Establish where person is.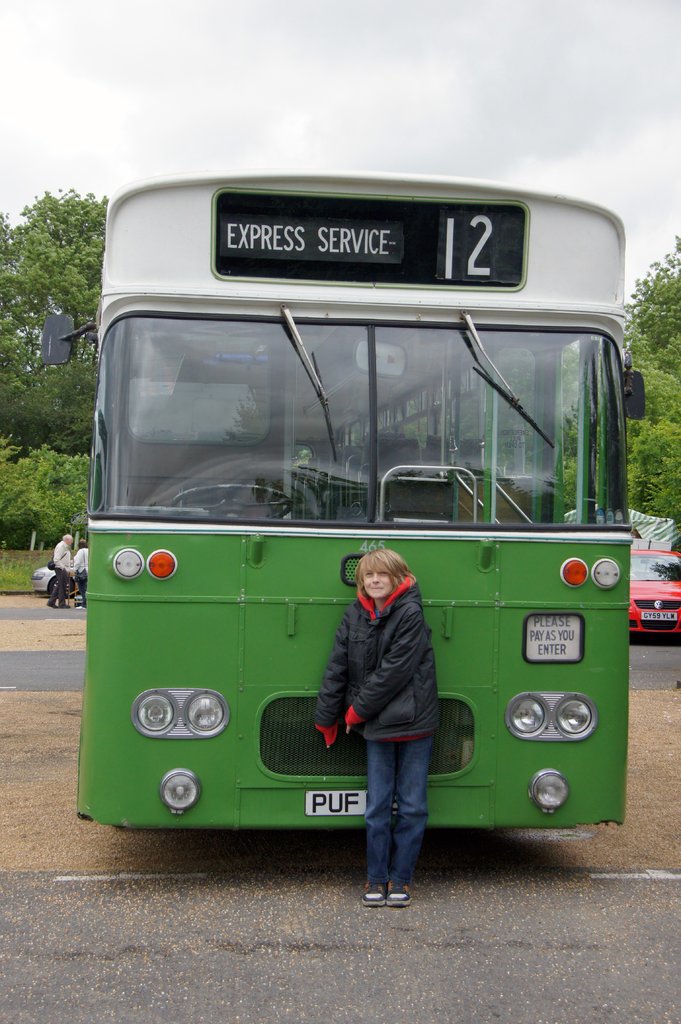
Established at pyautogui.locateOnScreen(51, 526, 72, 608).
